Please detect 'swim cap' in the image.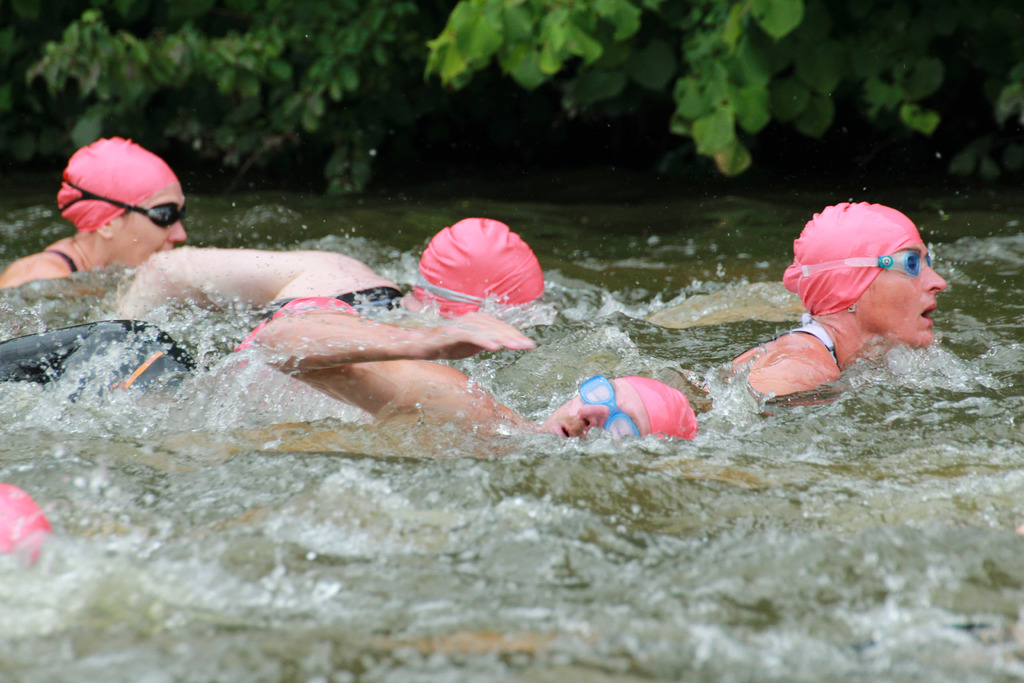
414,210,545,324.
